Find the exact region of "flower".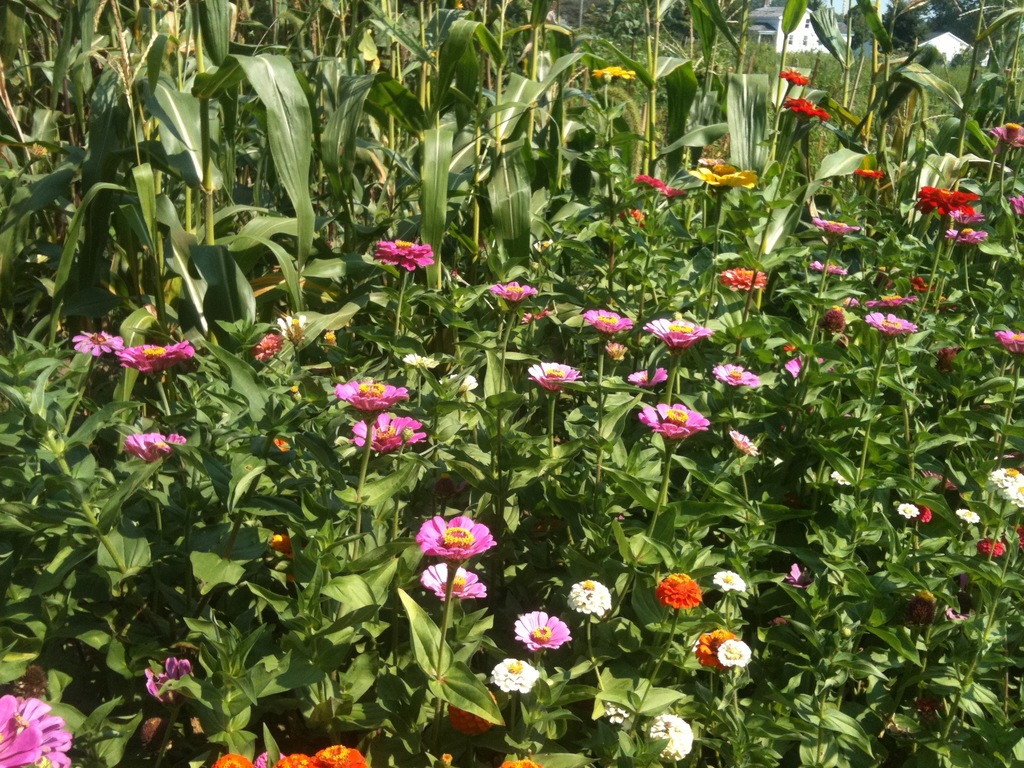
Exact region: [719, 262, 768, 287].
